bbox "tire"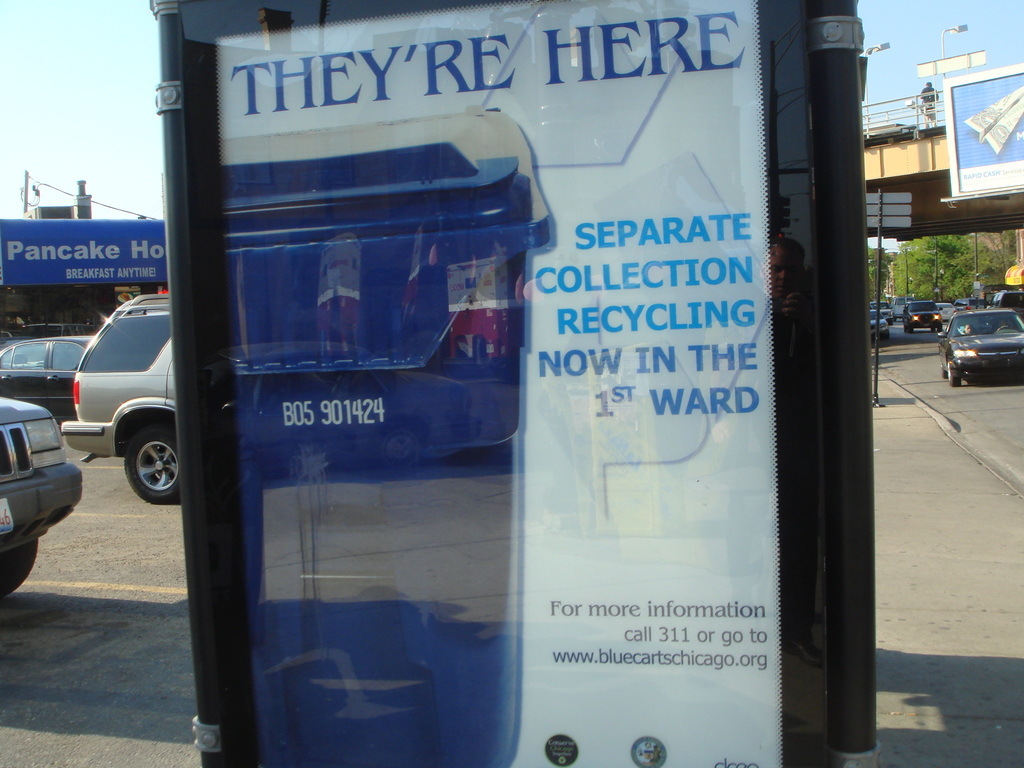
x1=123 y1=428 x2=179 y2=502
